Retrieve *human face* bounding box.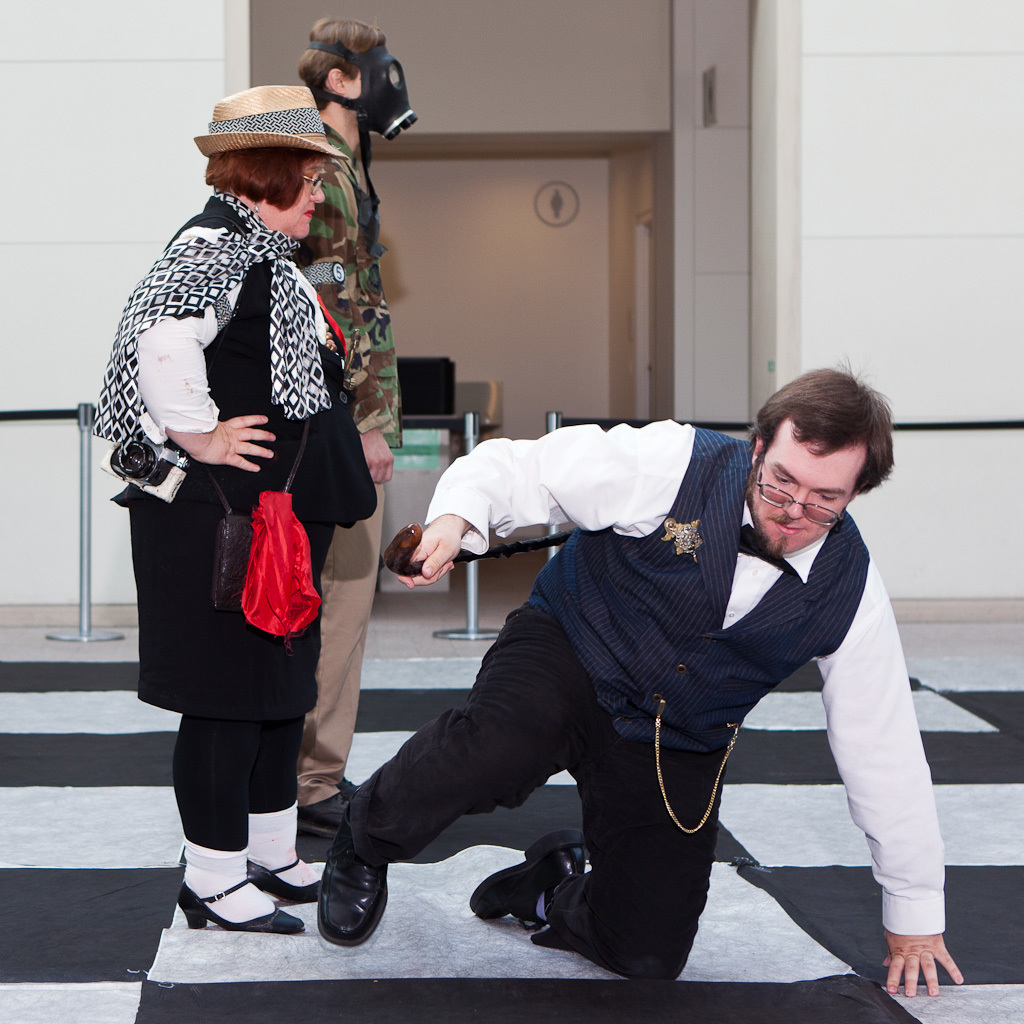
Bounding box: 752,419,862,554.
